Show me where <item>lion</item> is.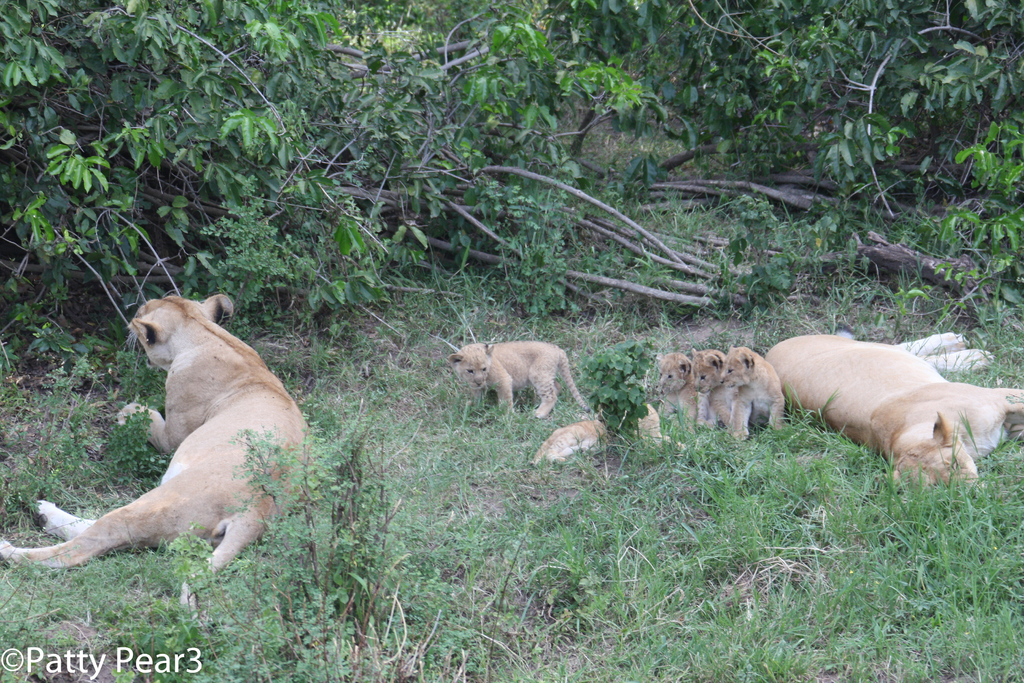
<item>lion</item> is at left=446, top=342, right=593, bottom=420.
